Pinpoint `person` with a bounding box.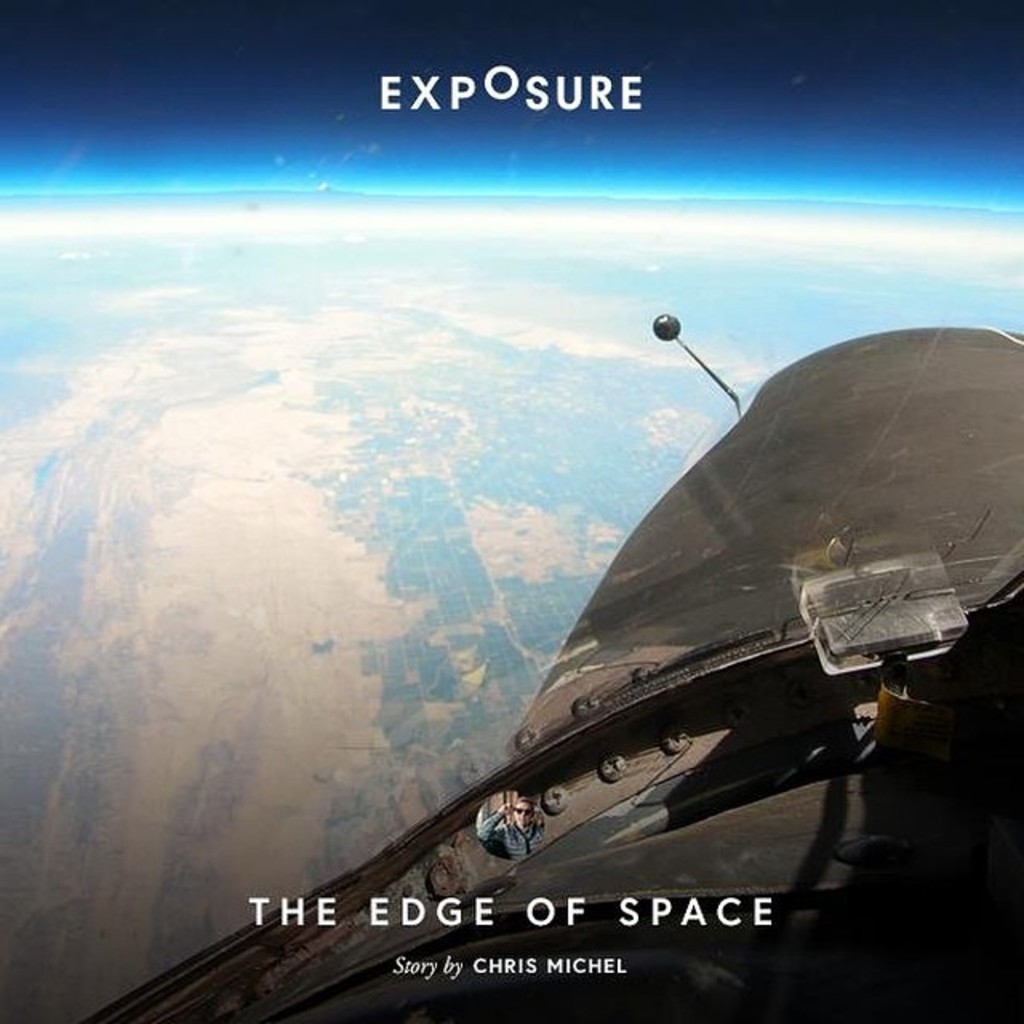
474/798/546/854.
